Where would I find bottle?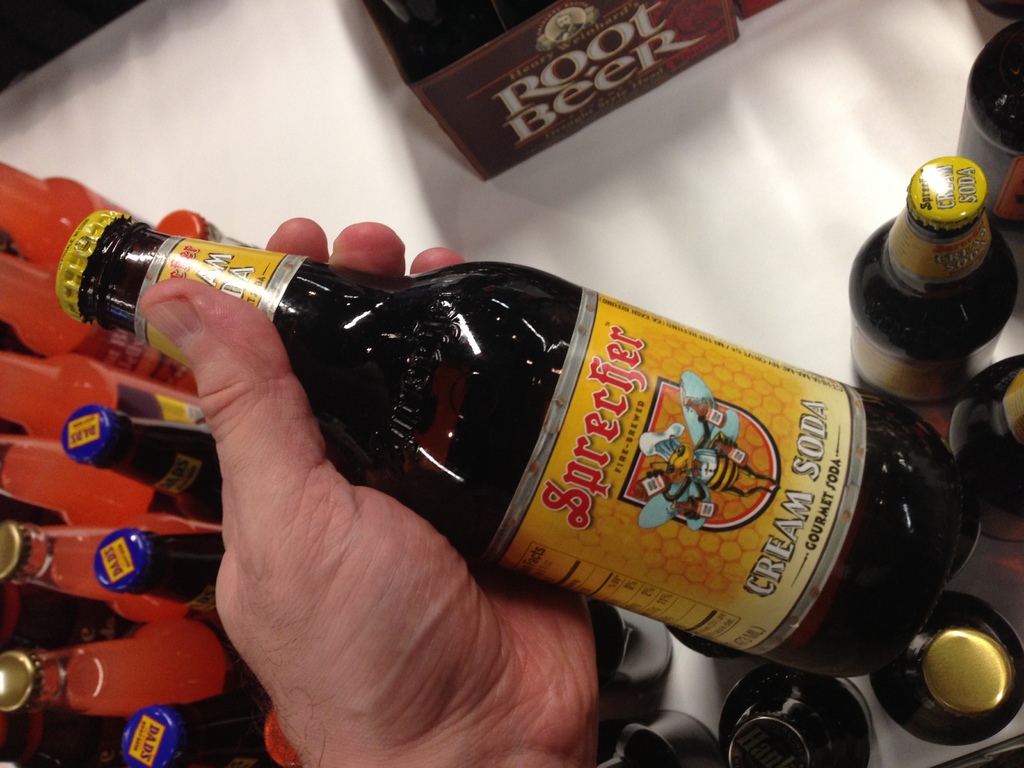
At bbox=[0, 151, 138, 274].
